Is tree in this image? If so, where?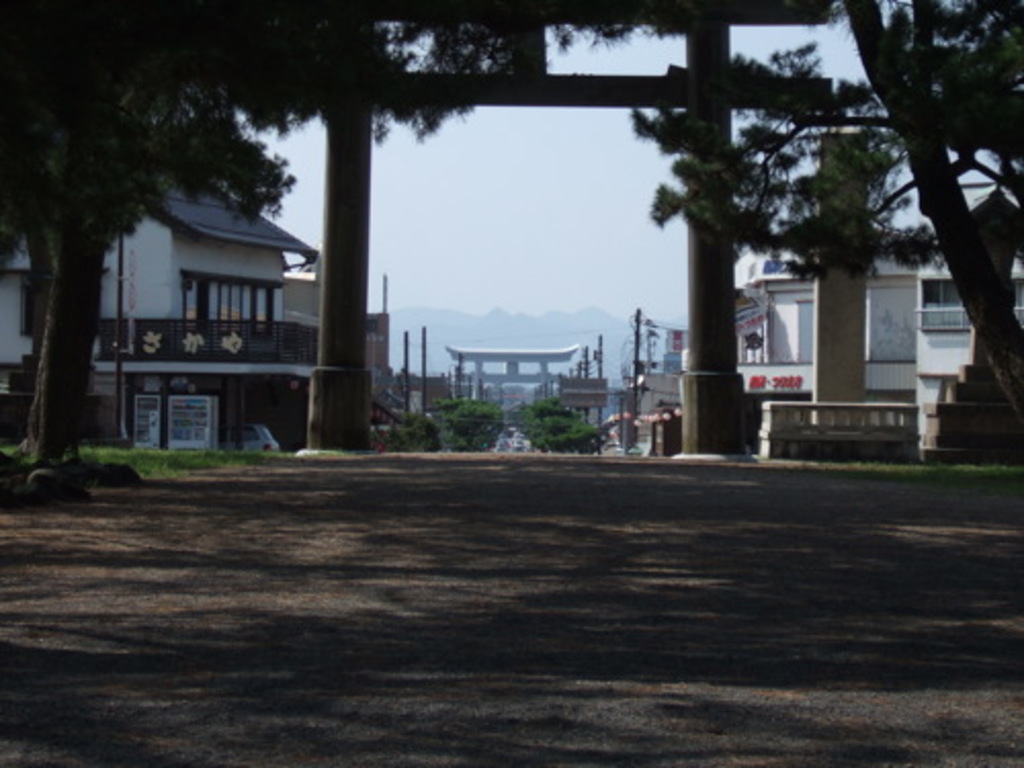
Yes, at (0, 6, 715, 471).
